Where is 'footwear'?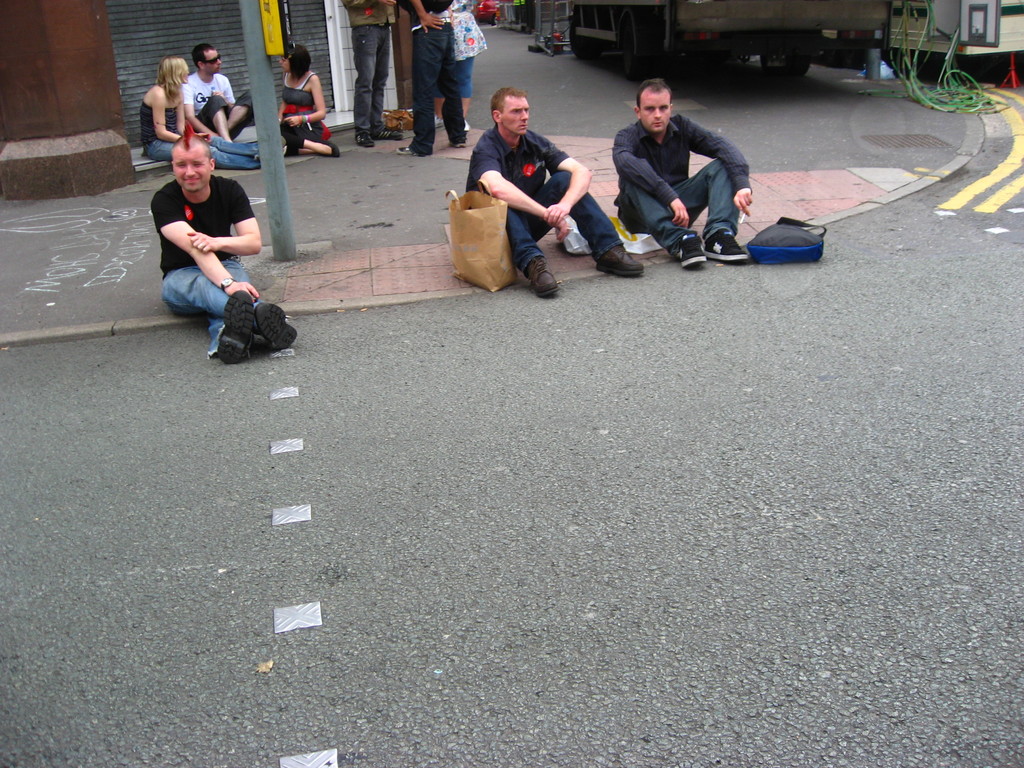
{"left": 532, "top": 254, "right": 554, "bottom": 298}.
